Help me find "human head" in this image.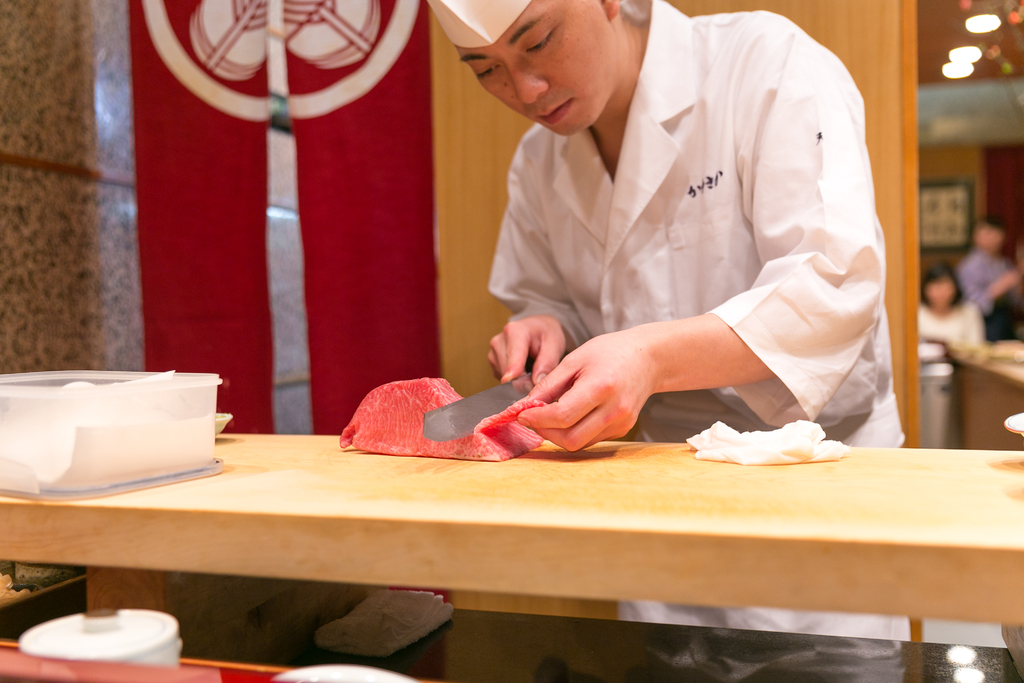
Found it: bbox(920, 261, 955, 302).
